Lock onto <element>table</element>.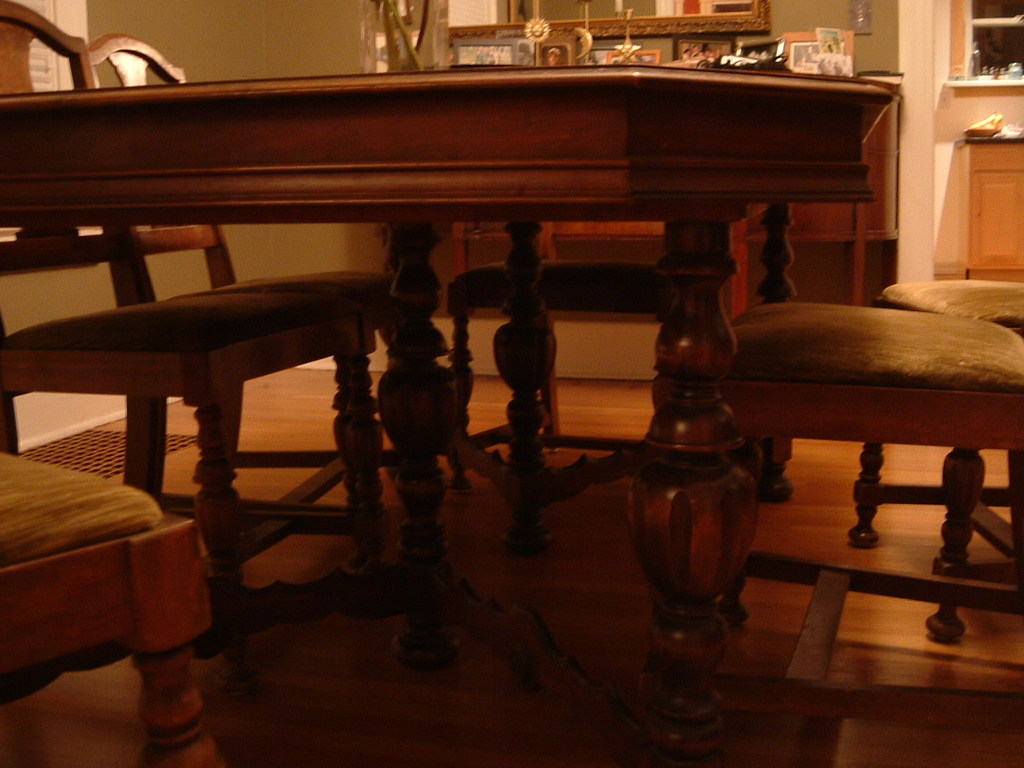
Locked: region(960, 131, 1023, 281).
